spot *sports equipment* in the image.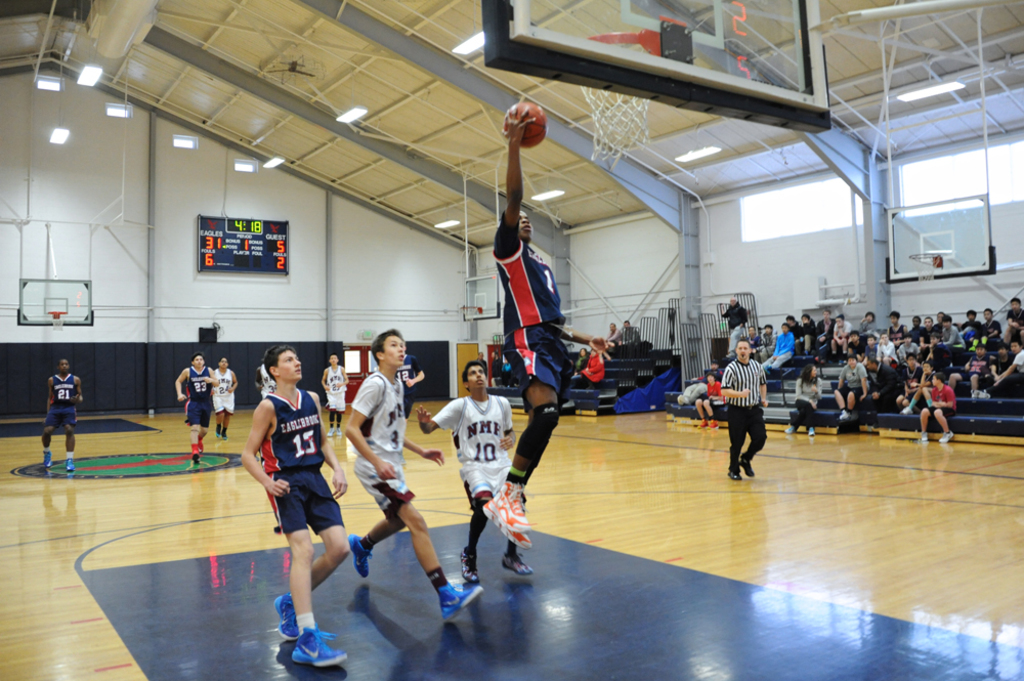
*sports equipment* found at left=439, top=580, right=481, bottom=625.
